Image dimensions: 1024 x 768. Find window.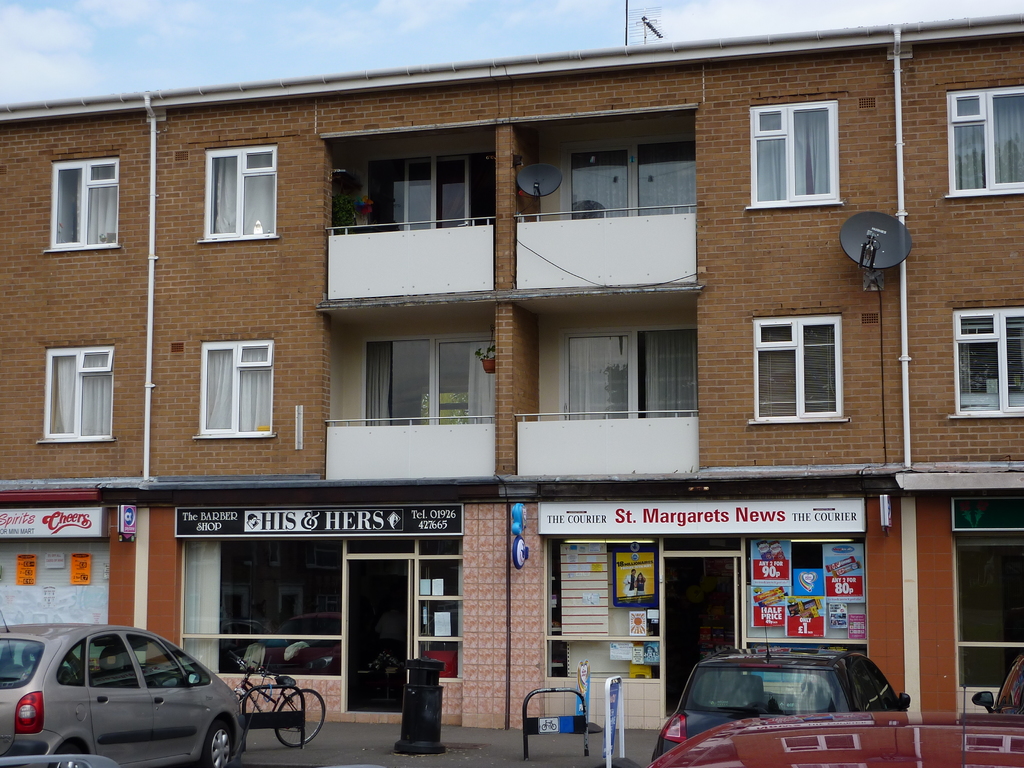
bbox=[29, 337, 106, 453].
